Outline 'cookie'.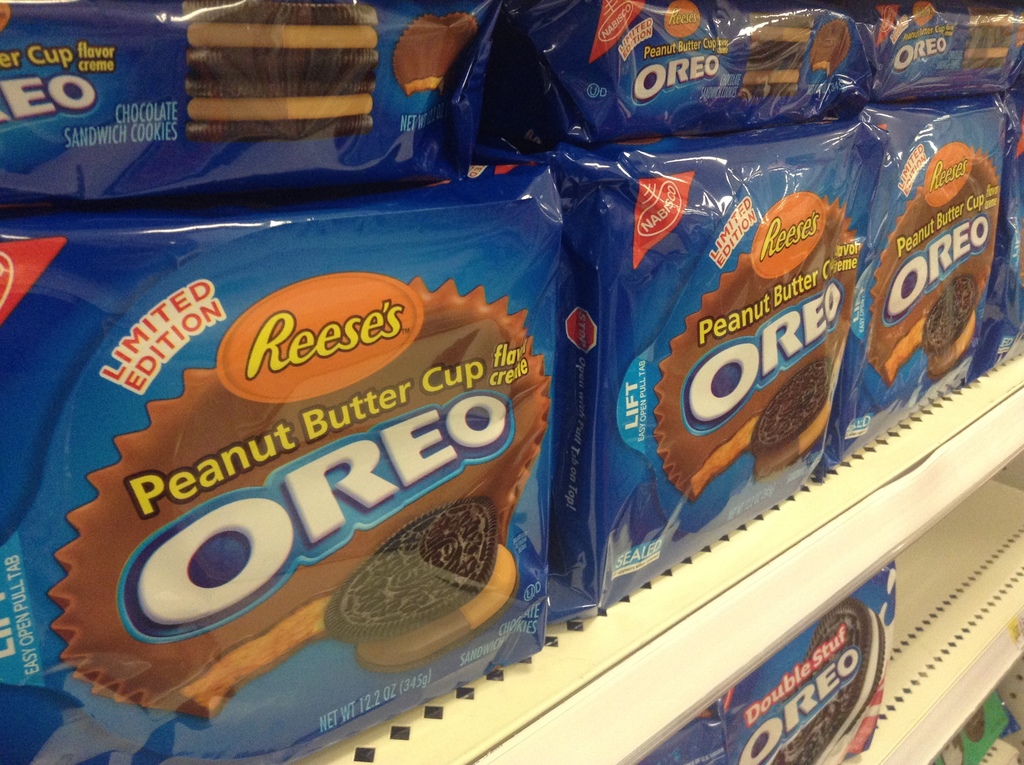
Outline: [left=922, top=273, right=980, bottom=381].
